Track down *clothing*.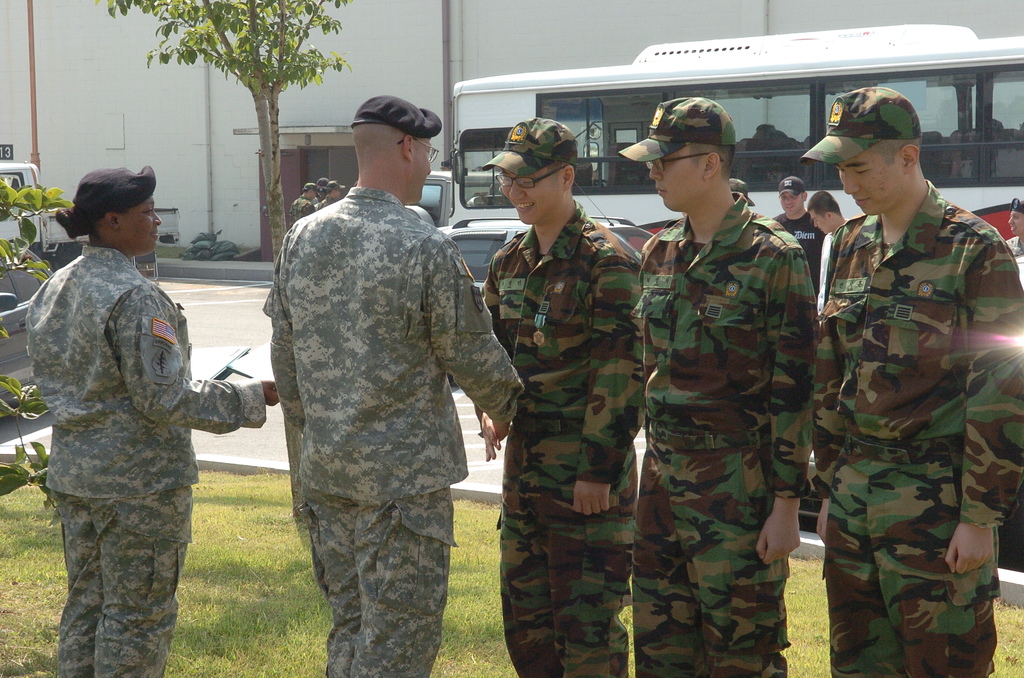
Tracked to Rect(770, 209, 826, 295).
